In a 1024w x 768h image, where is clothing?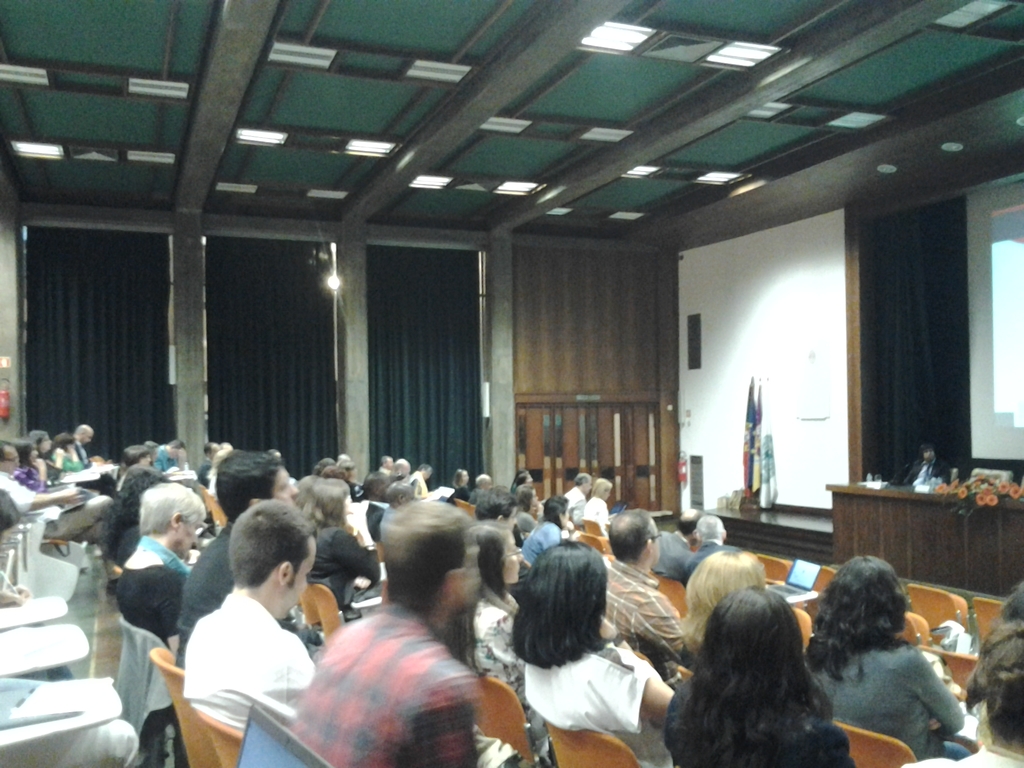
bbox=(664, 680, 867, 767).
